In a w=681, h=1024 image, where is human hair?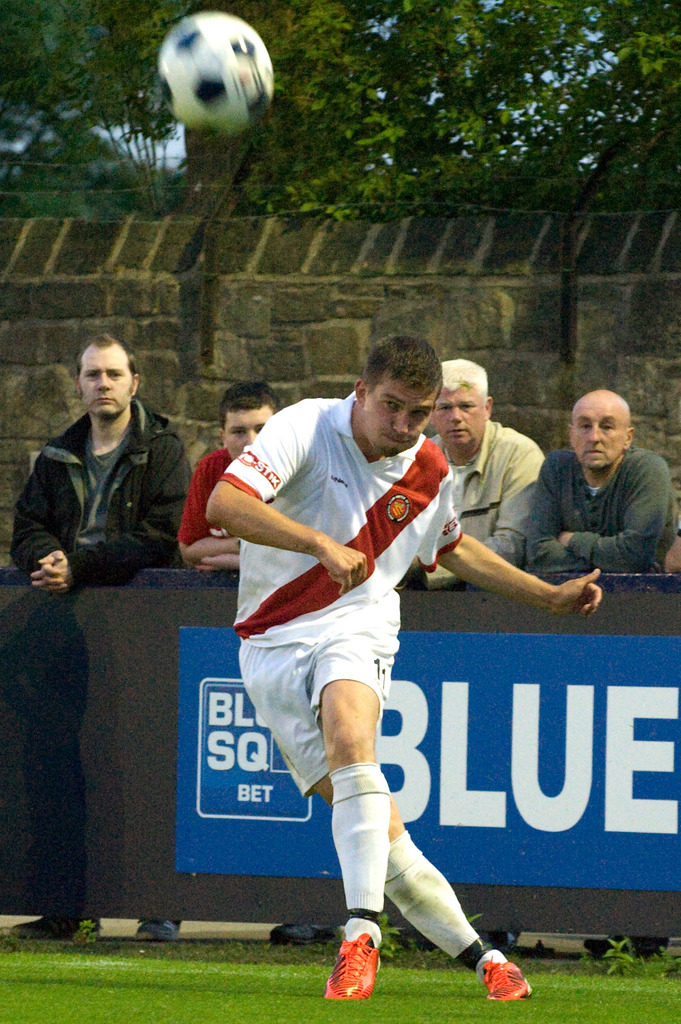
rect(358, 333, 442, 401).
